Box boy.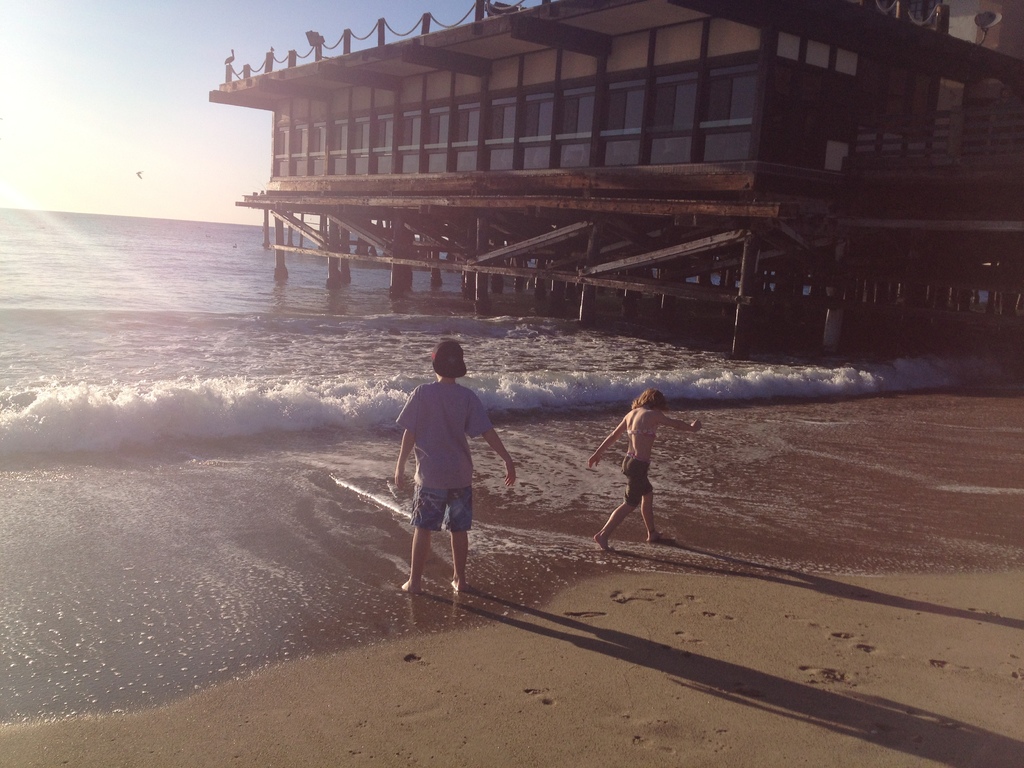
[580, 388, 704, 554].
